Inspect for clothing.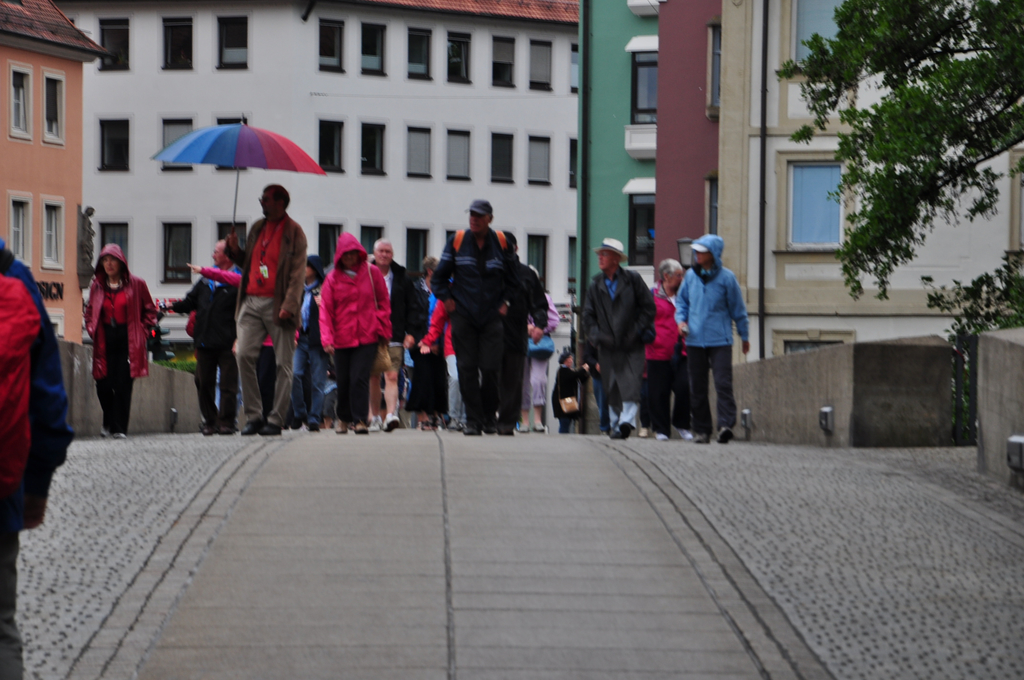
Inspection: box(428, 226, 518, 425).
